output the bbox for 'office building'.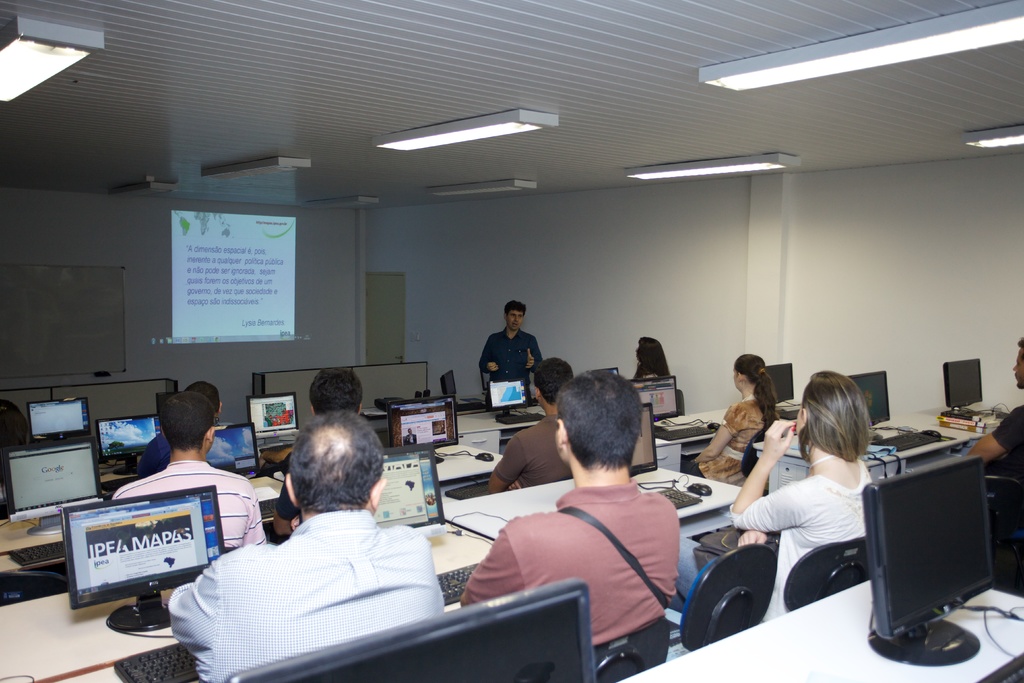
crop(3, 66, 1023, 674).
